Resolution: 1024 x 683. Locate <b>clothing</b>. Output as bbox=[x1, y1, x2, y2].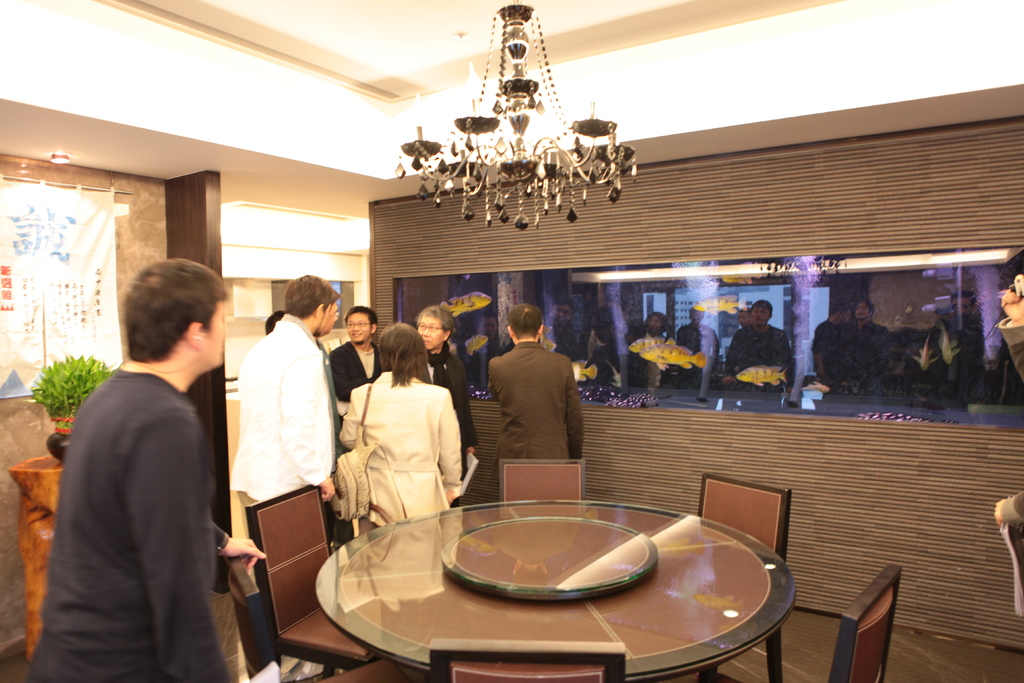
bbox=[326, 345, 388, 415].
